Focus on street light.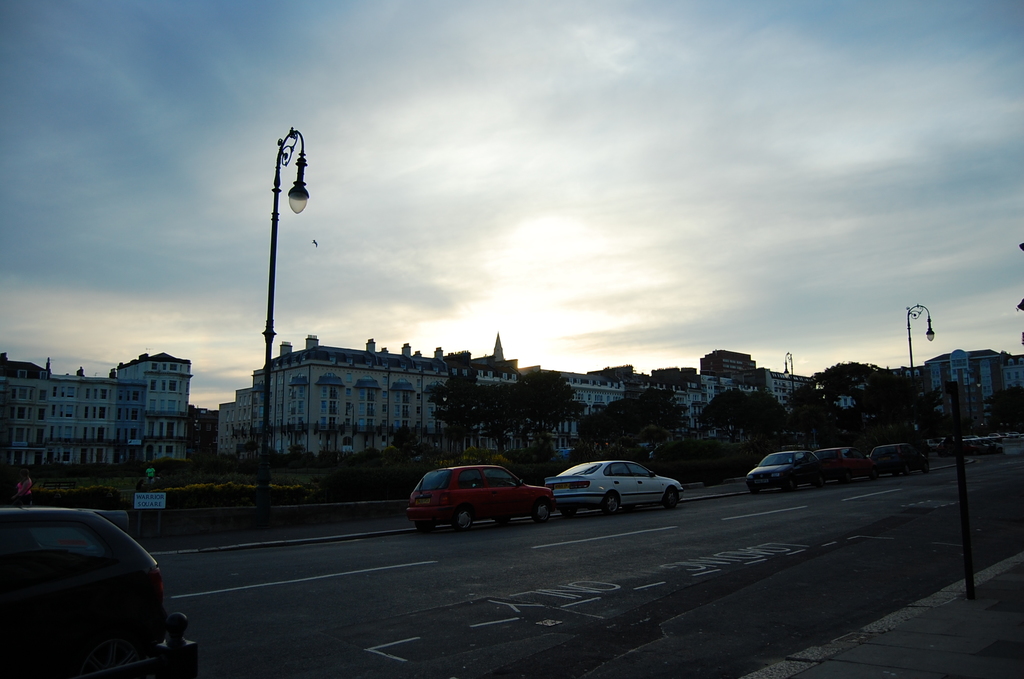
Focused at <region>904, 300, 936, 456</region>.
